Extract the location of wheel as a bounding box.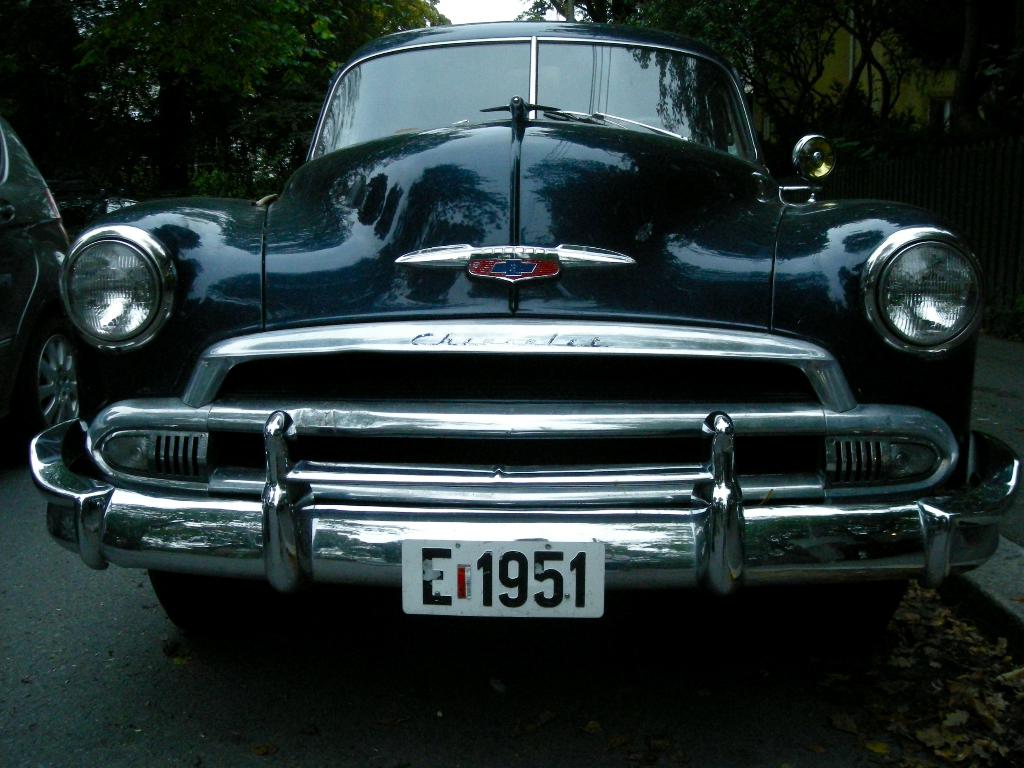
BBox(14, 335, 74, 451).
